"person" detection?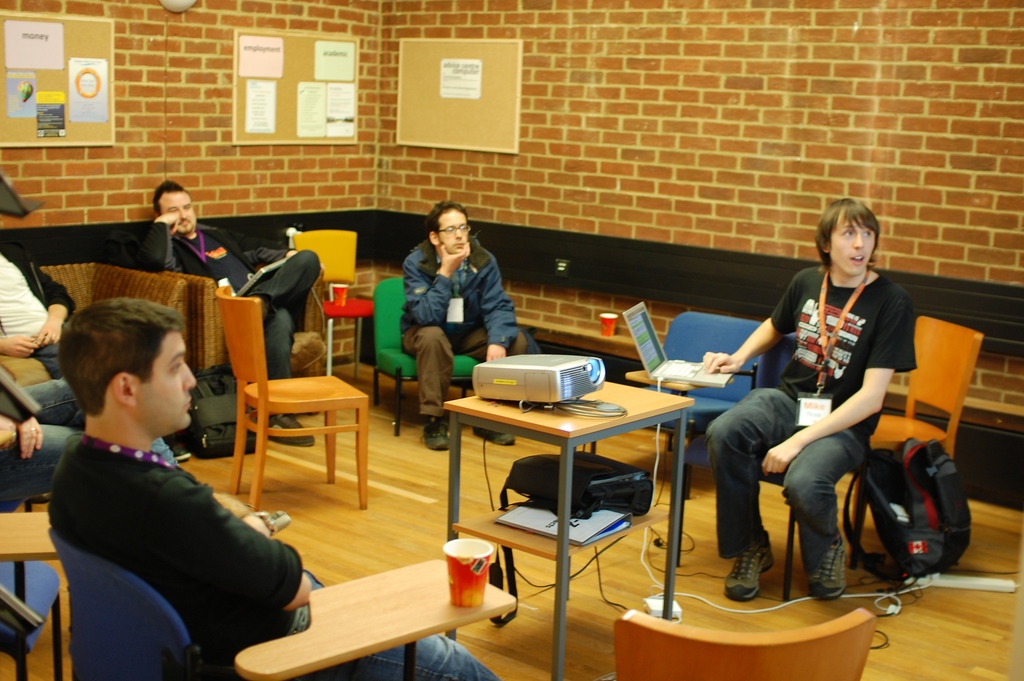
44/298/499/680
